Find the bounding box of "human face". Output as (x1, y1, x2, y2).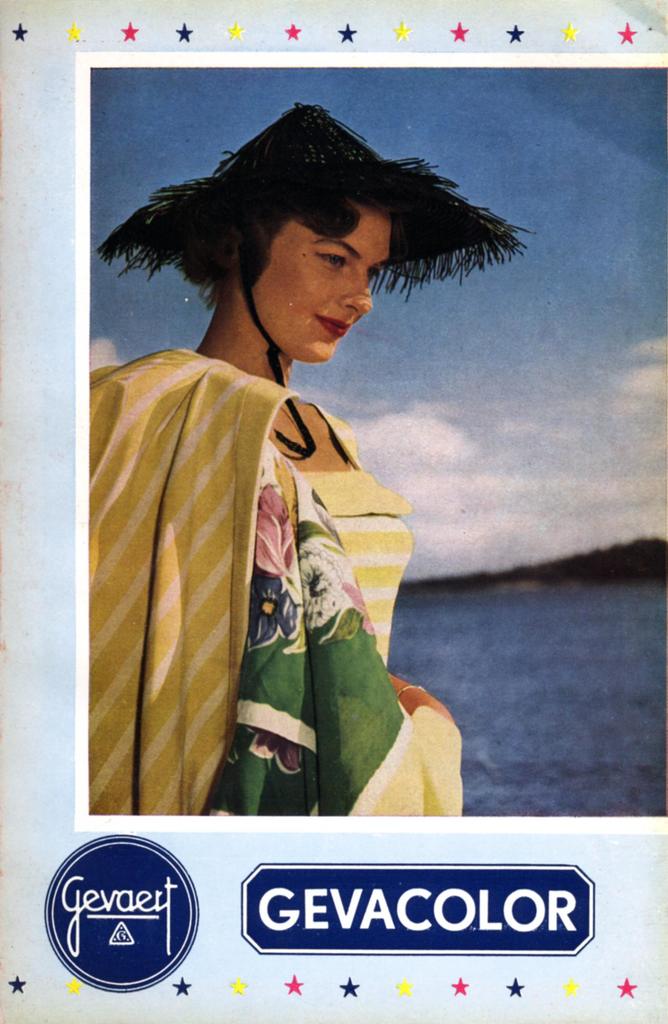
(250, 212, 392, 363).
